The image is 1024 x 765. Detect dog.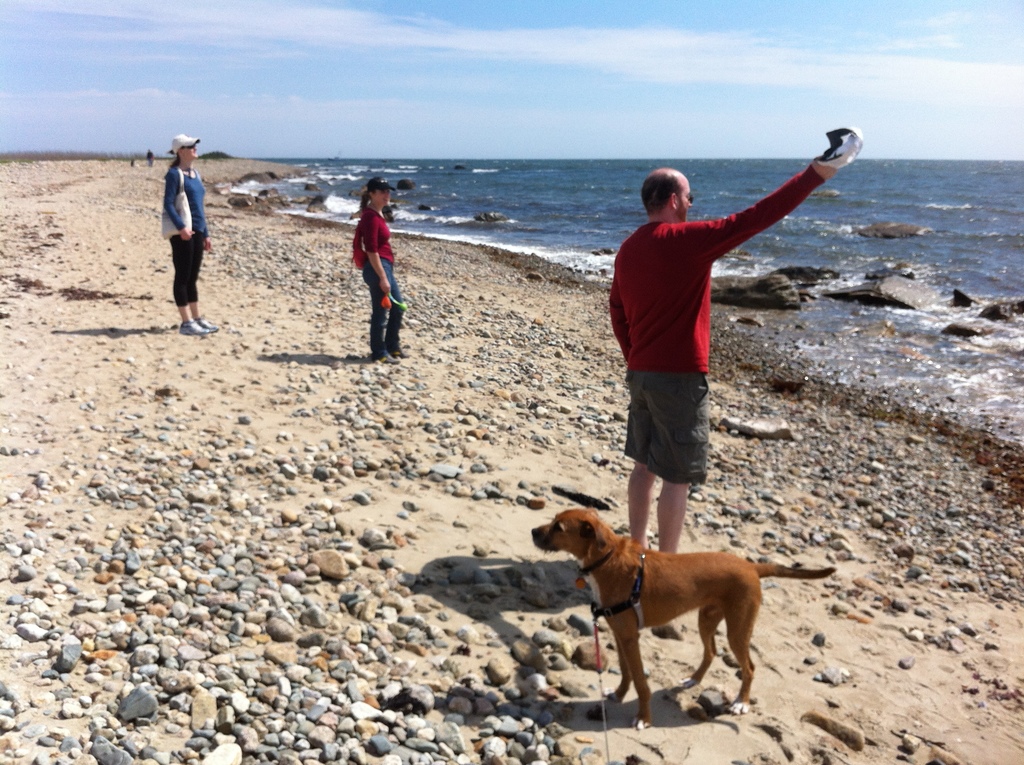
Detection: 531,508,836,732.
